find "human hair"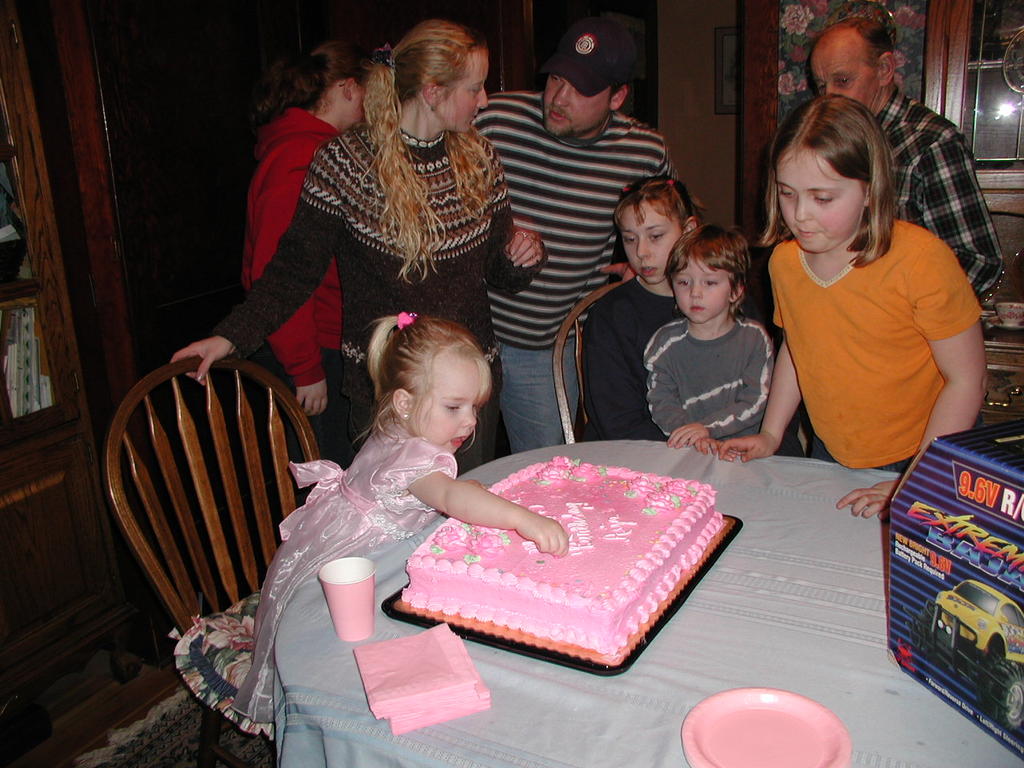
<box>360,19,497,289</box>
